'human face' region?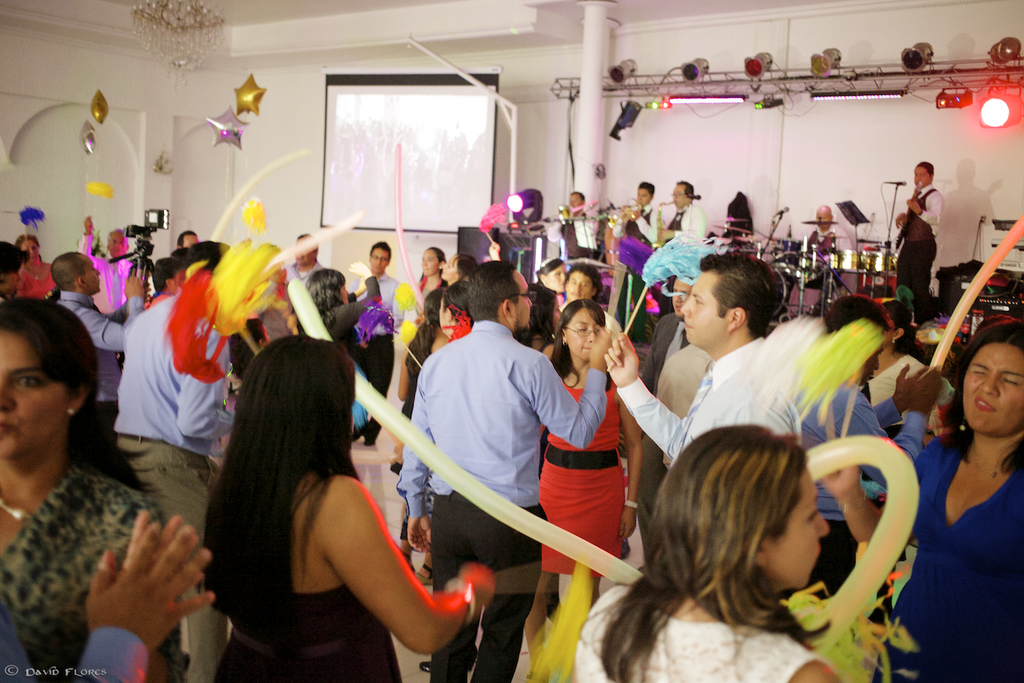
region(423, 248, 444, 275)
